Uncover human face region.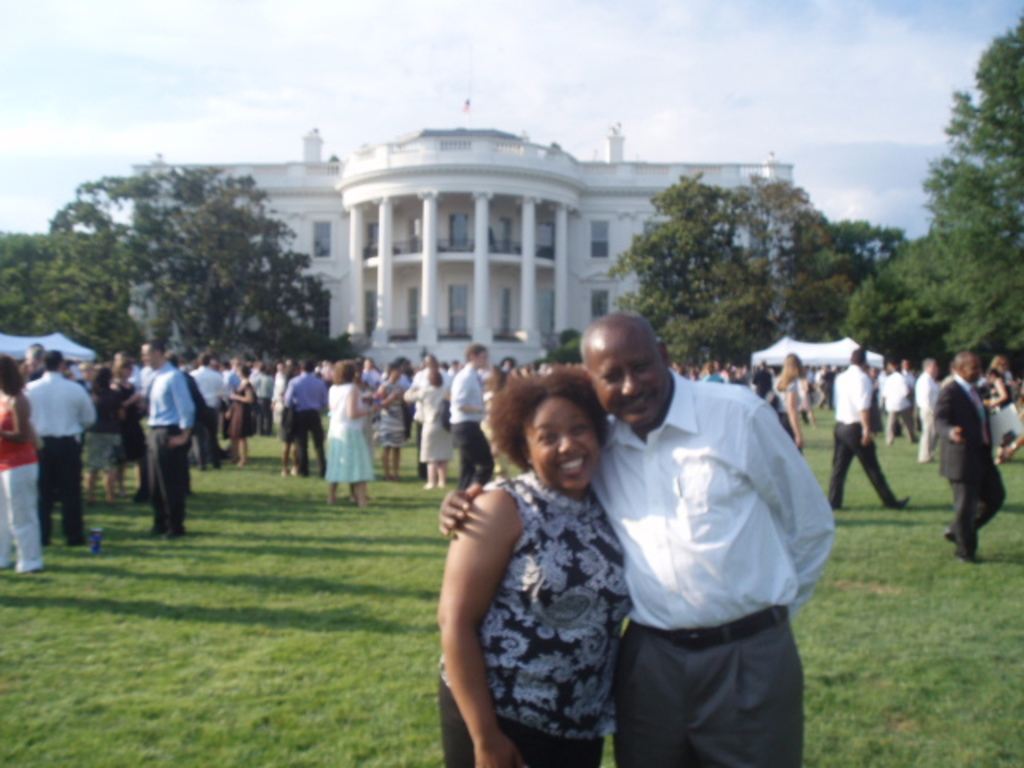
Uncovered: Rect(578, 338, 672, 416).
